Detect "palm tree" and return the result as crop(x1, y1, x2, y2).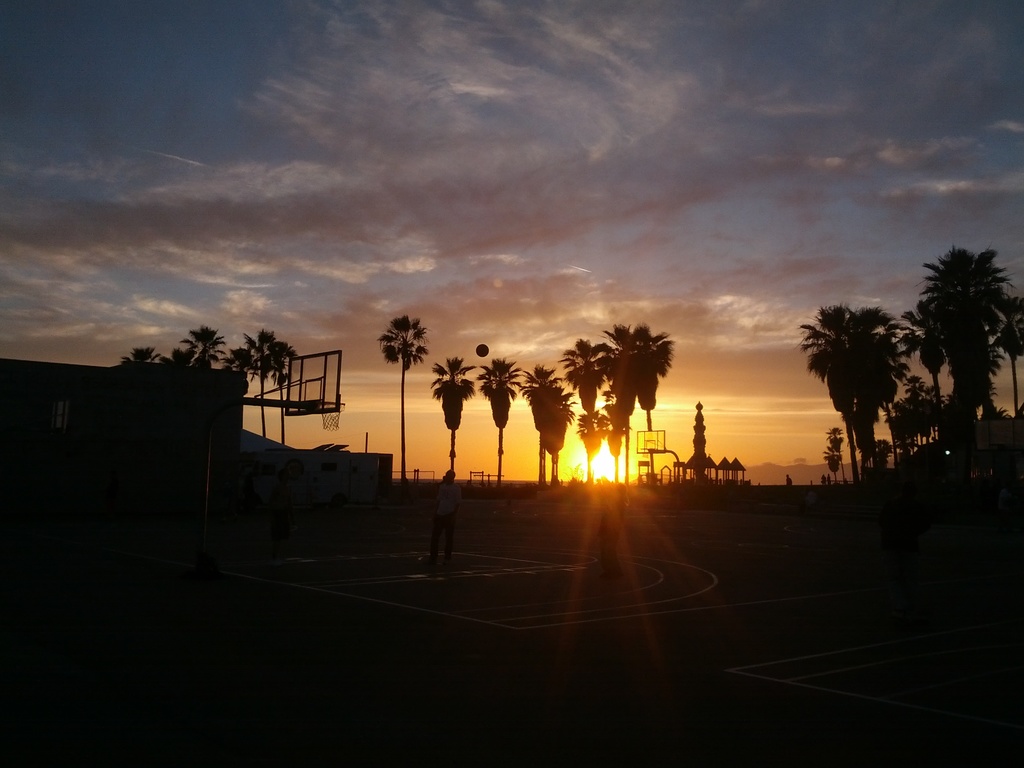
crop(572, 316, 692, 470).
